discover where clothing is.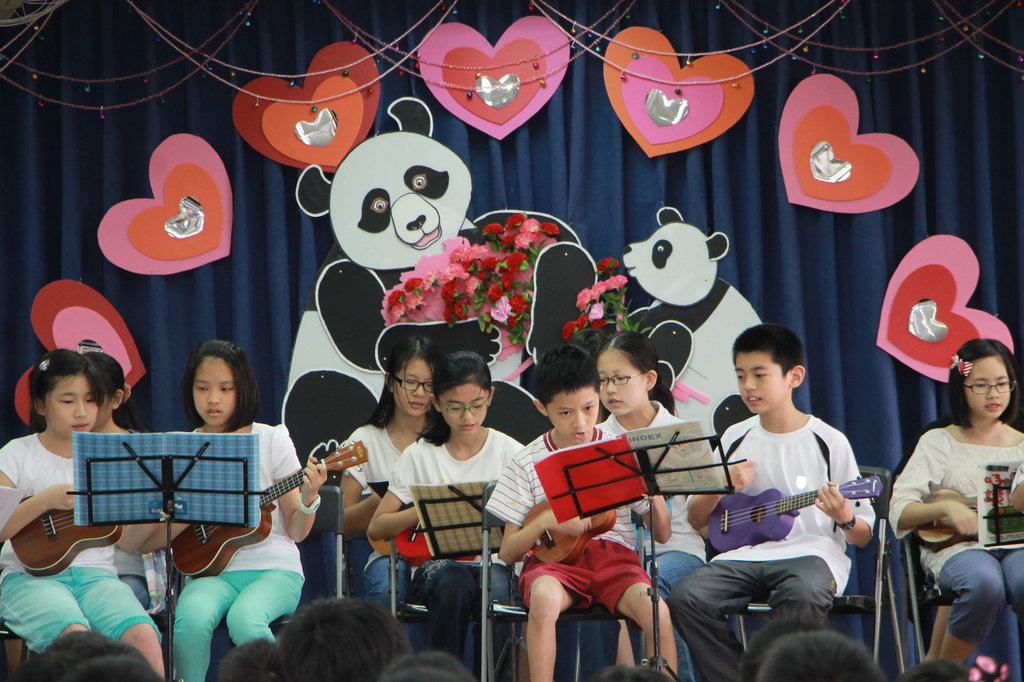
Discovered at l=387, t=418, r=545, b=658.
